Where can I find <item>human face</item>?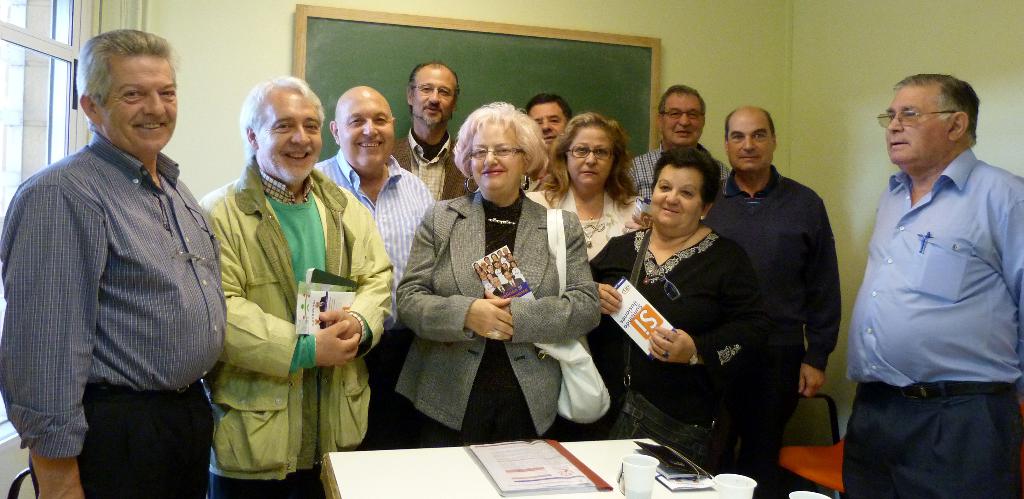
You can find it at bbox(257, 90, 322, 181).
